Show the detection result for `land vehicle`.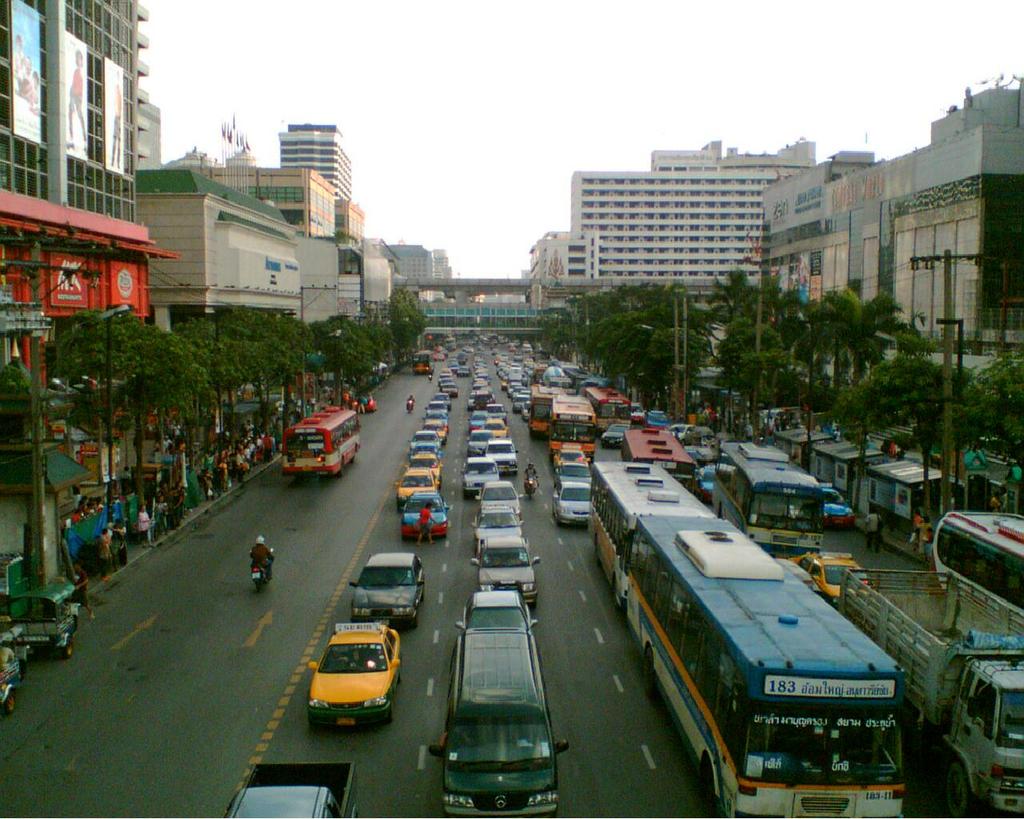
672:421:686:441.
